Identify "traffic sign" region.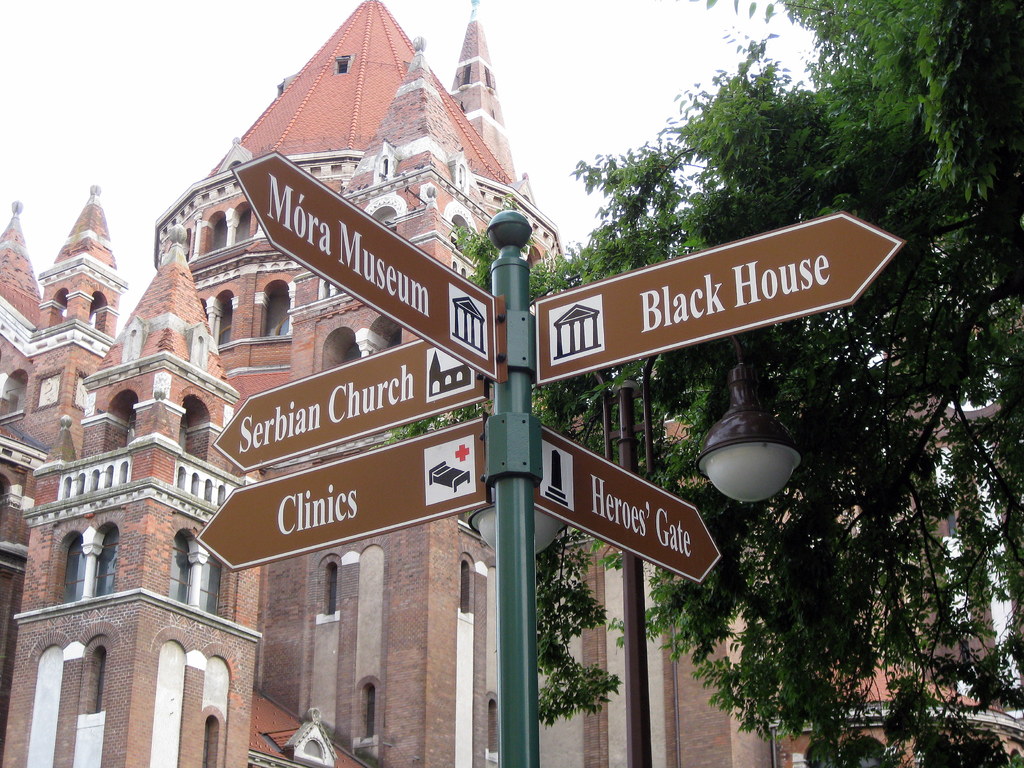
Region: Rect(193, 415, 492, 570).
